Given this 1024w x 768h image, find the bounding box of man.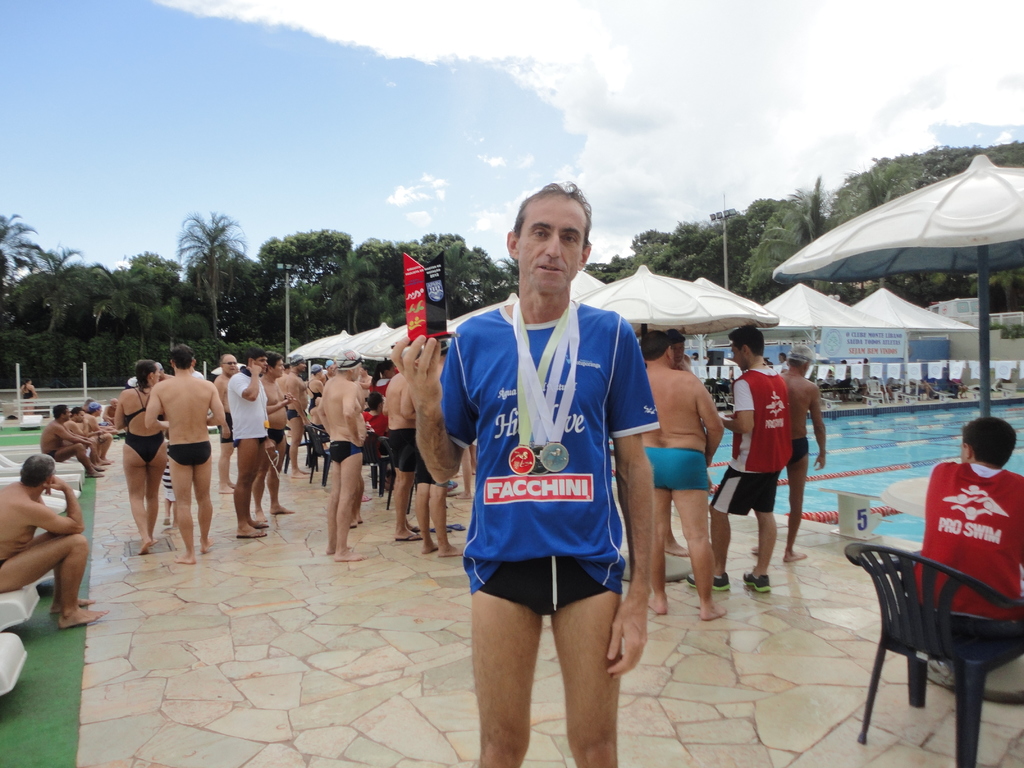
<region>37, 401, 104, 474</region>.
